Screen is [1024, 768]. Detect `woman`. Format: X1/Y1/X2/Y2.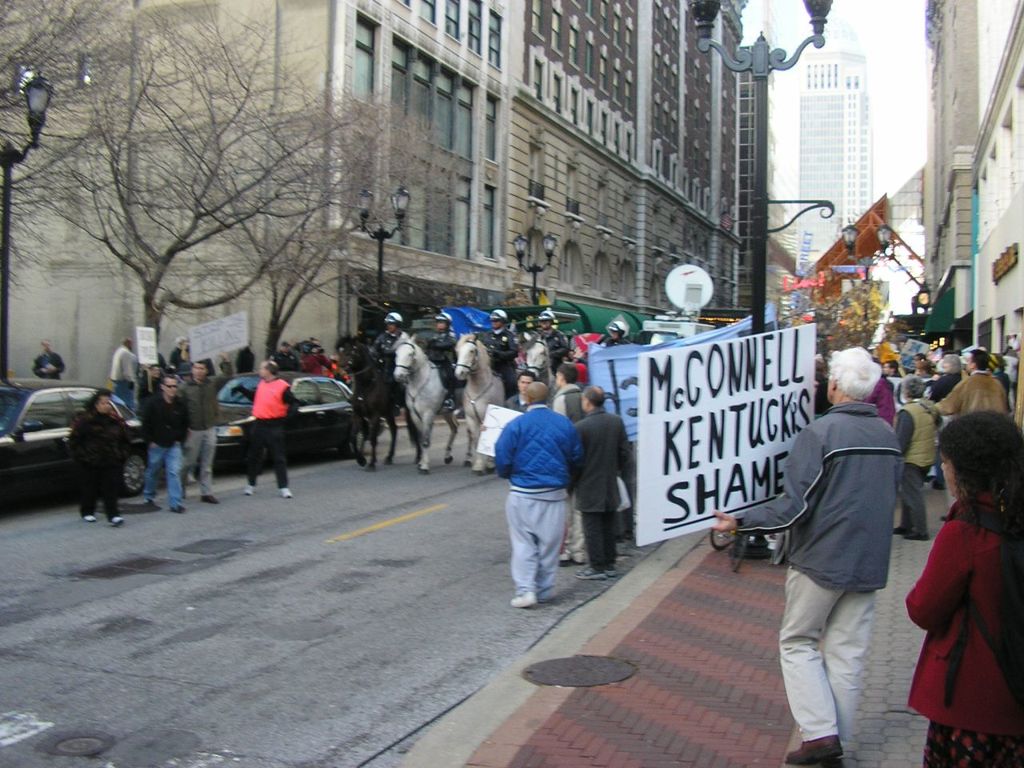
896/406/1020/753.
